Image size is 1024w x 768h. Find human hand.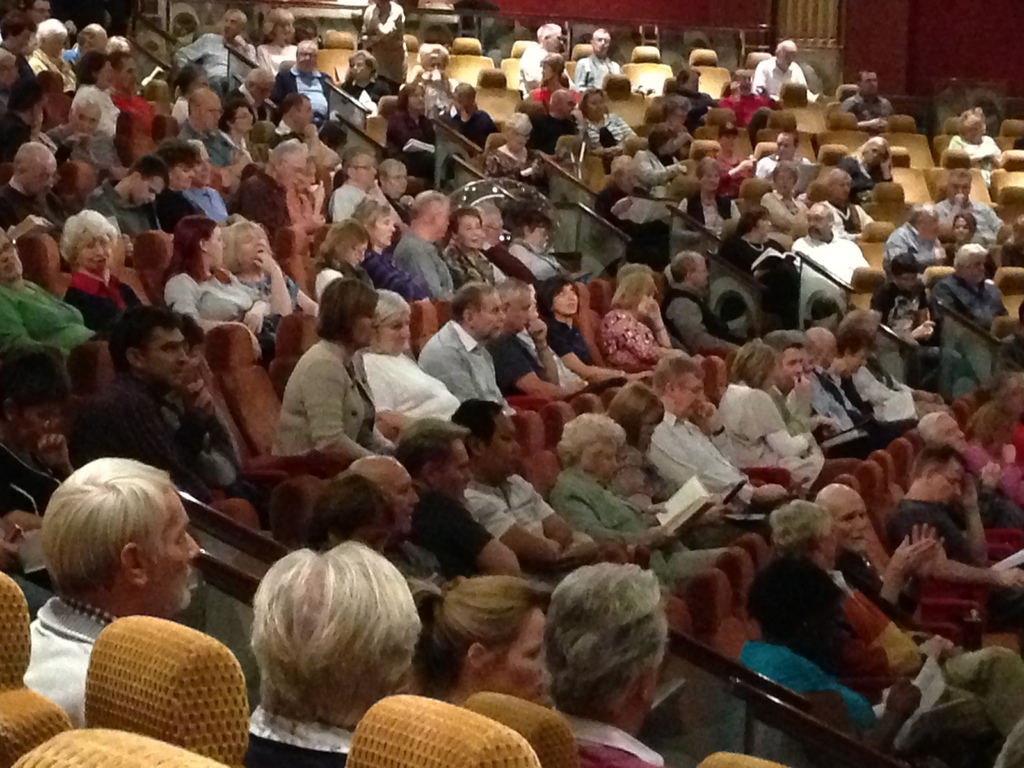
bbox(953, 191, 966, 205).
